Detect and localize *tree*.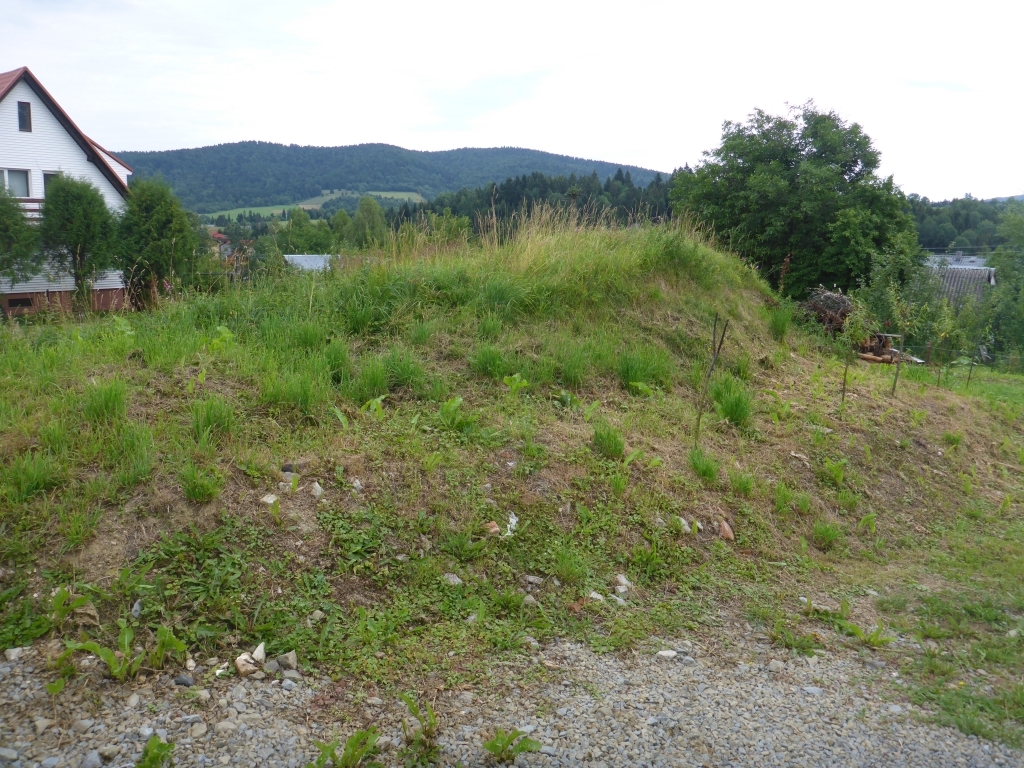
Localized at select_region(0, 190, 51, 291).
